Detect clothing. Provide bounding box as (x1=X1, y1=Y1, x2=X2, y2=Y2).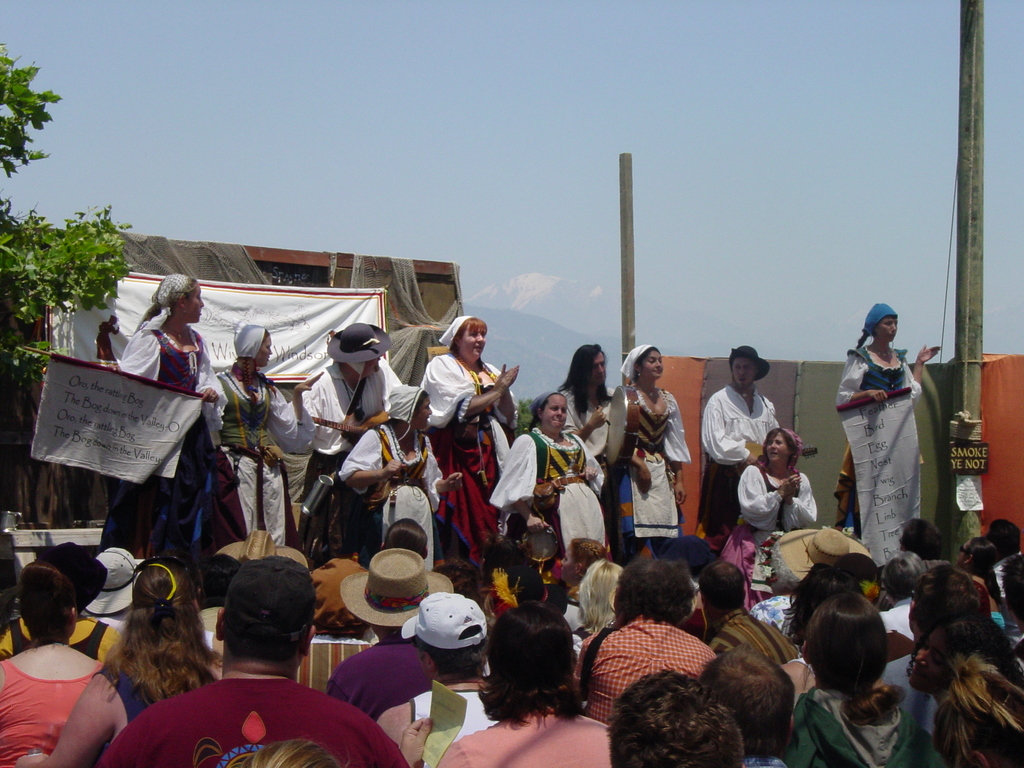
(x1=881, y1=595, x2=915, y2=664).
